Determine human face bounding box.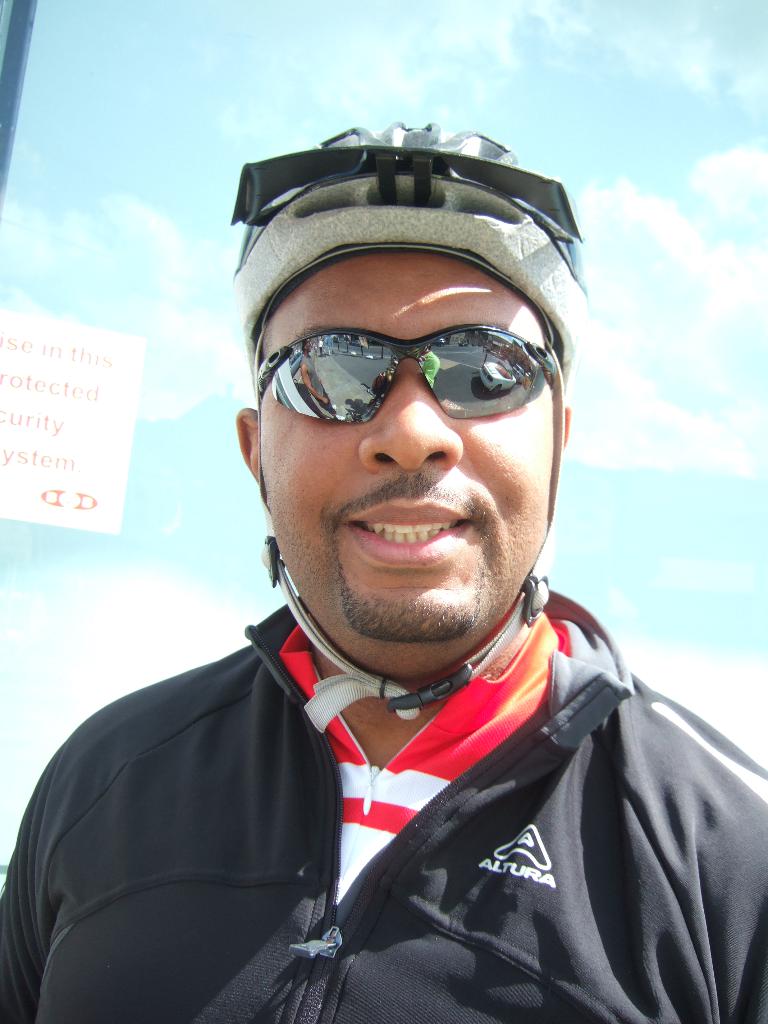
Determined: [x1=250, y1=251, x2=561, y2=648].
